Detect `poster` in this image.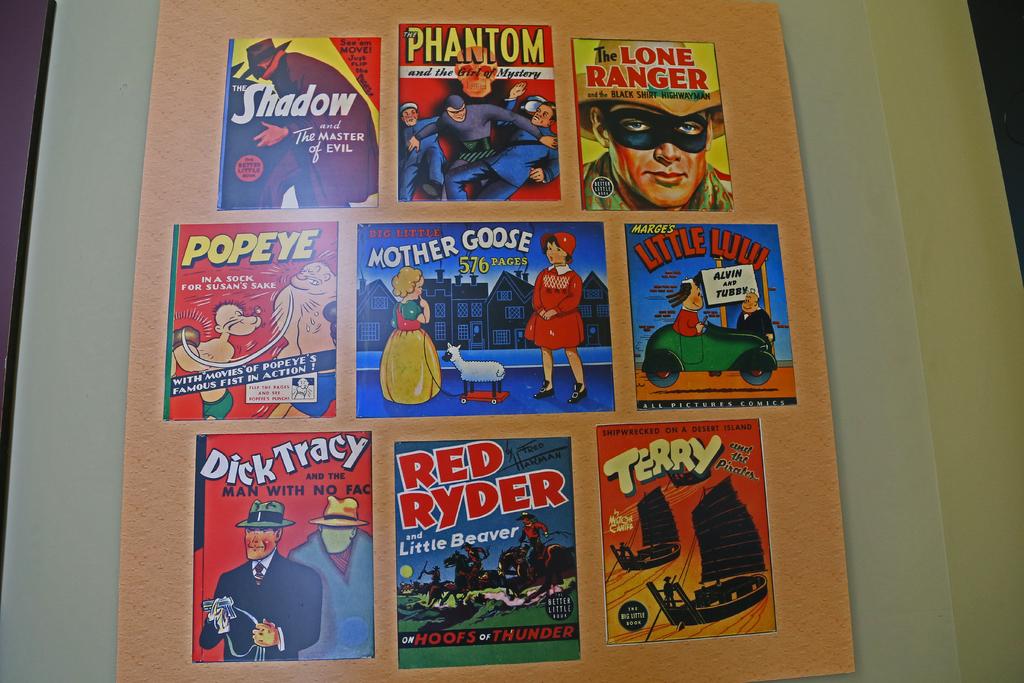
Detection: 394:432:585:671.
